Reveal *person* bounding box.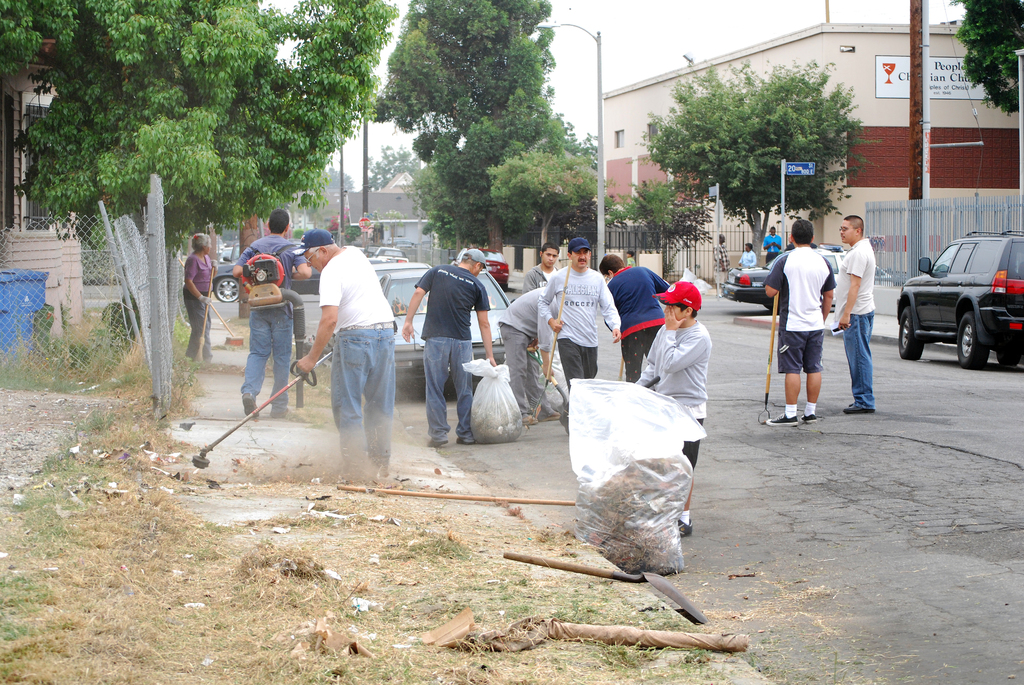
Revealed: region(399, 247, 507, 449).
